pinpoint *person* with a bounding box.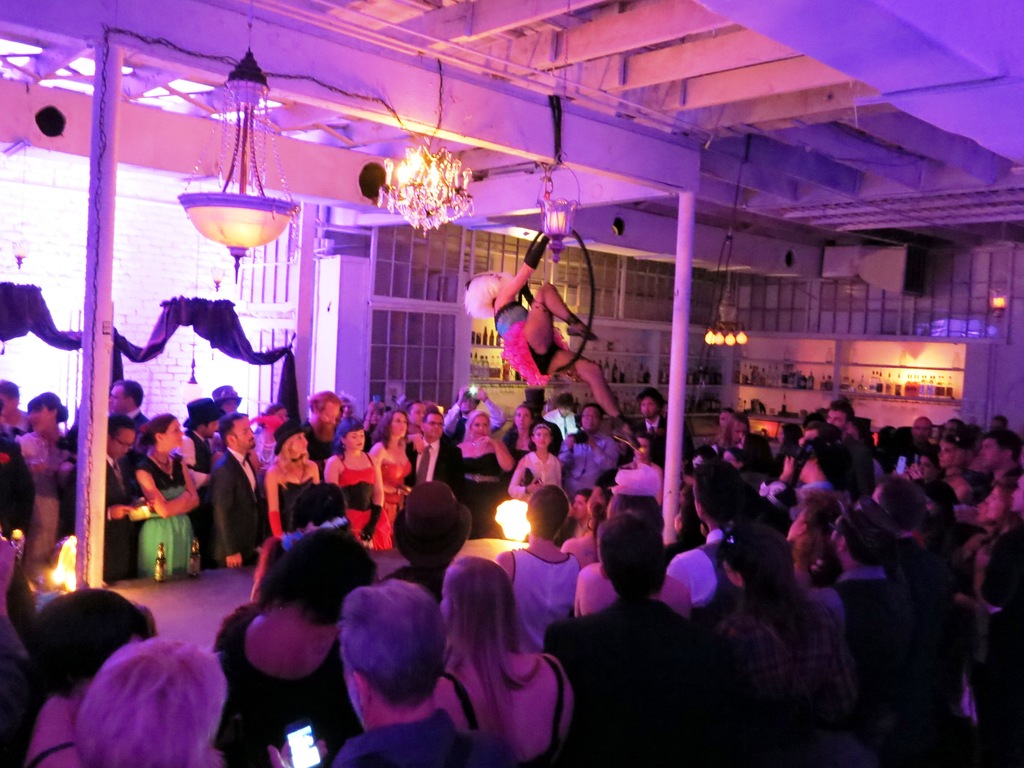
[left=264, top=421, right=323, bottom=544].
